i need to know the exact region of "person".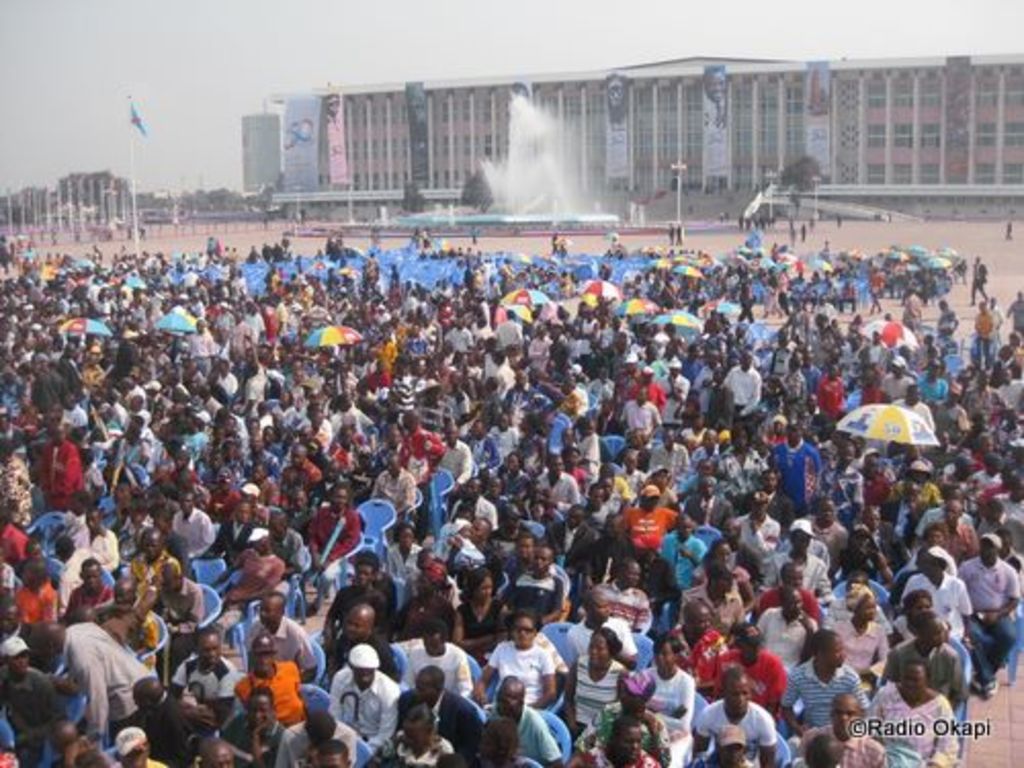
Region: bbox(911, 356, 950, 408).
